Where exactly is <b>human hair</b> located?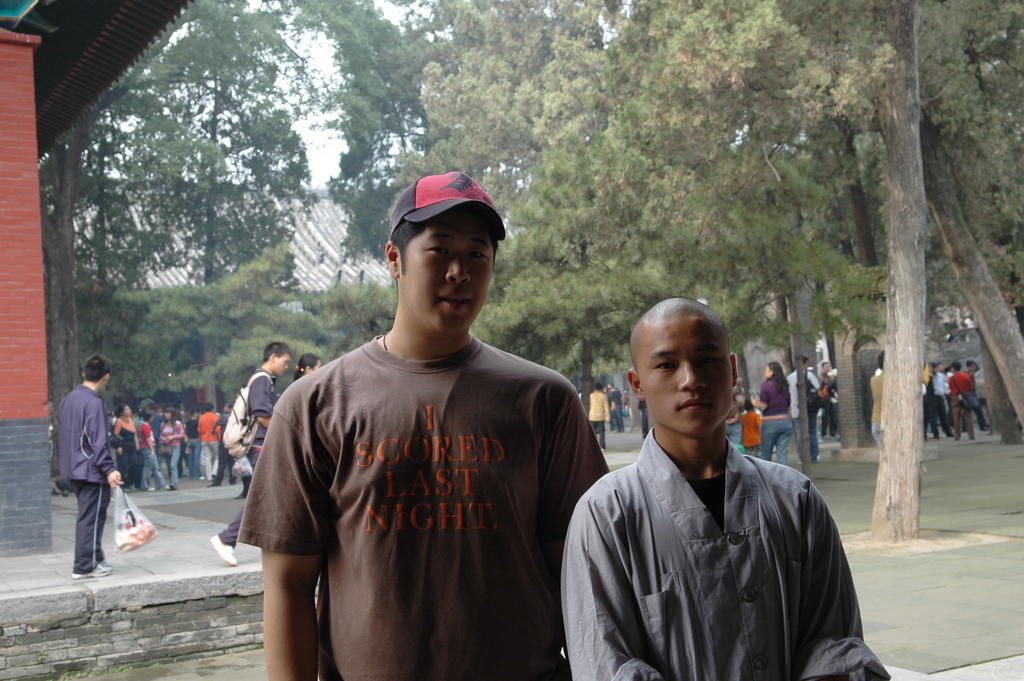
Its bounding box is bbox=[292, 352, 320, 379].
